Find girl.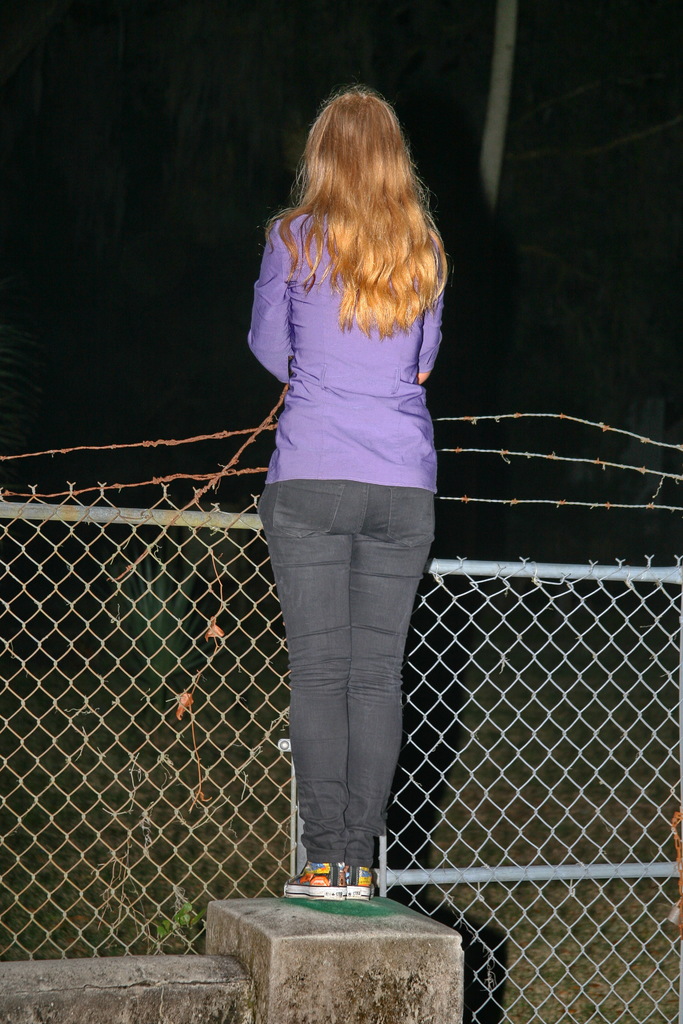
247 87 445 900.
